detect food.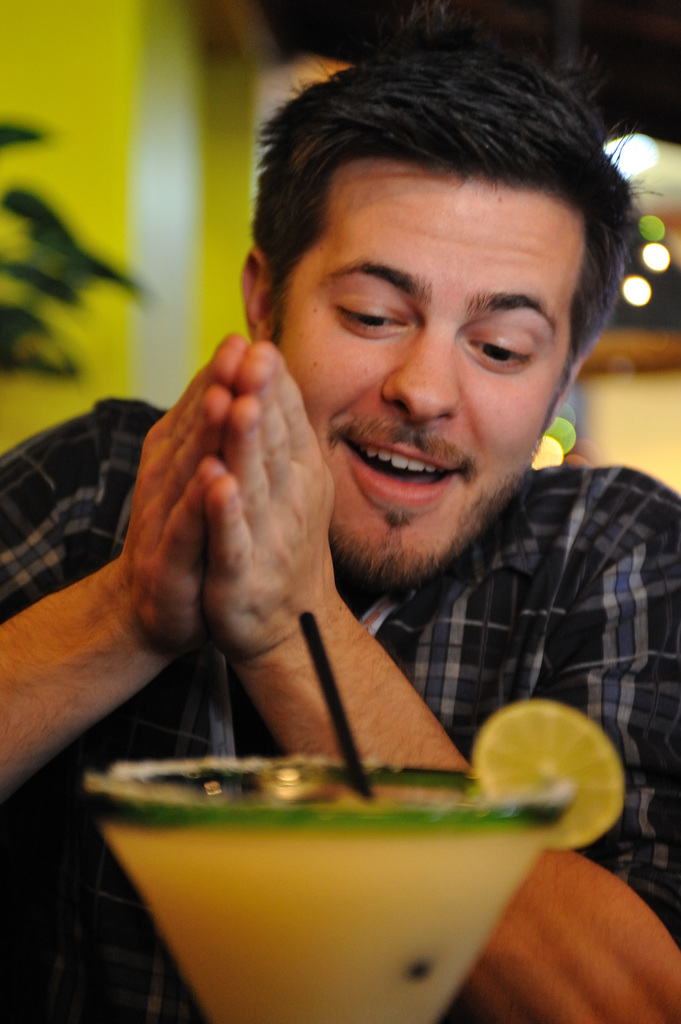
Detected at locate(455, 715, 614, 849).
